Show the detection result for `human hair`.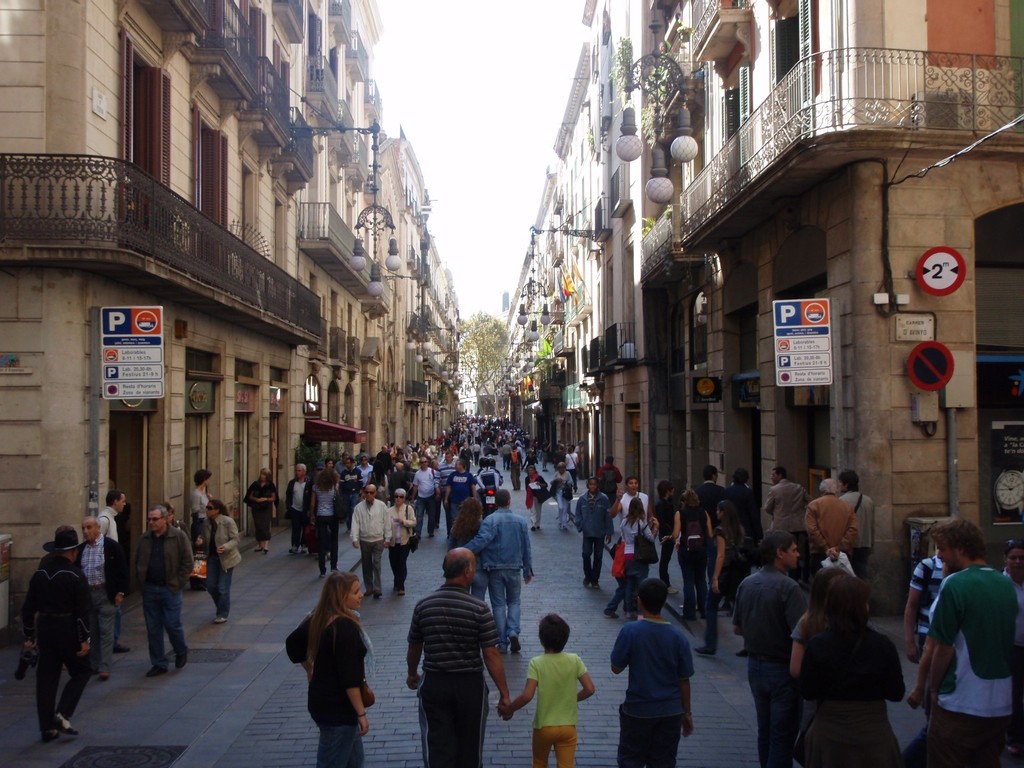
locate(604, 456, 614, 465).
